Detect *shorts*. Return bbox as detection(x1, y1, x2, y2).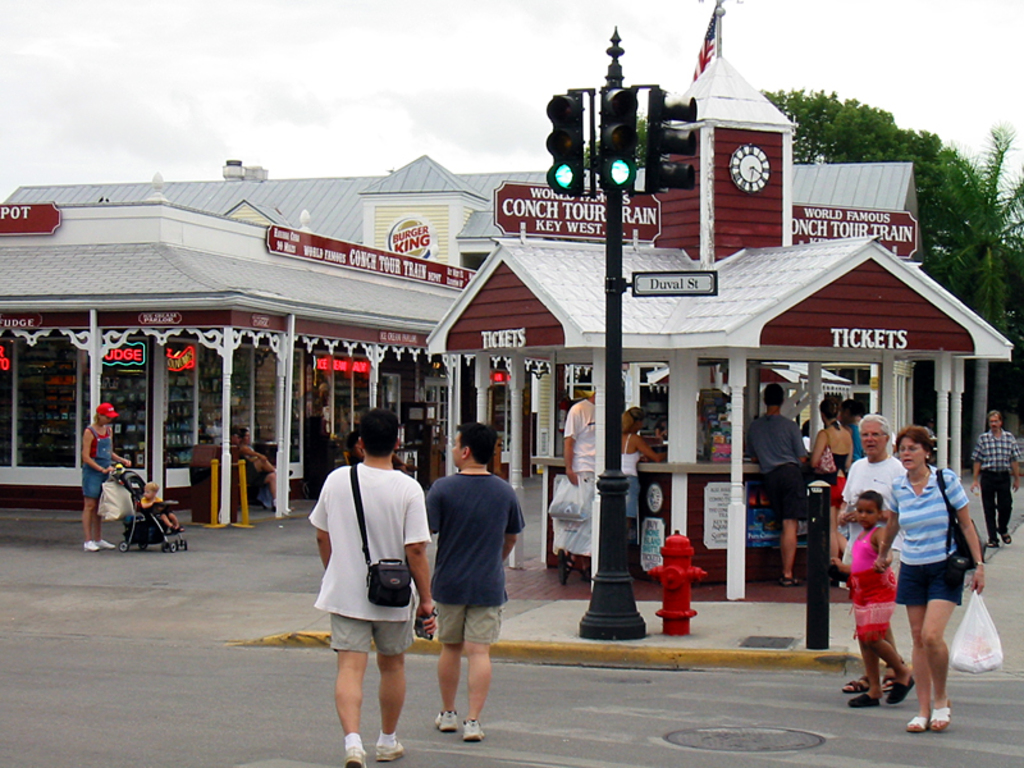
detection(765, 470, 799, 515).
